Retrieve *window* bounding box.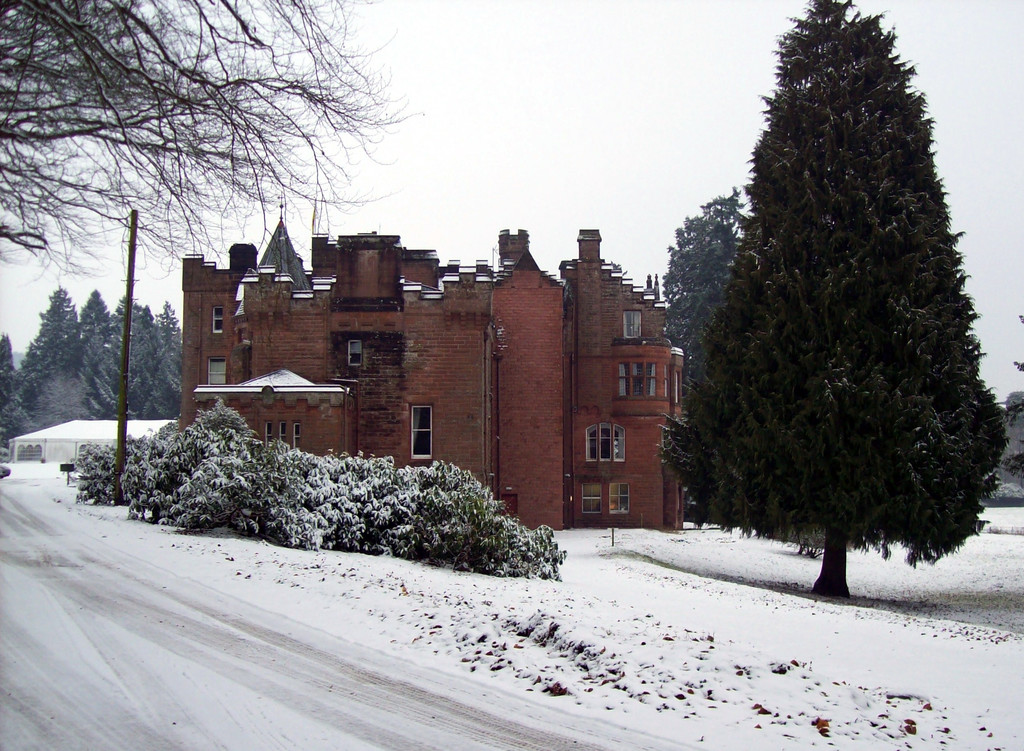
Bounding box: detection(598, 418, 612, 463).
